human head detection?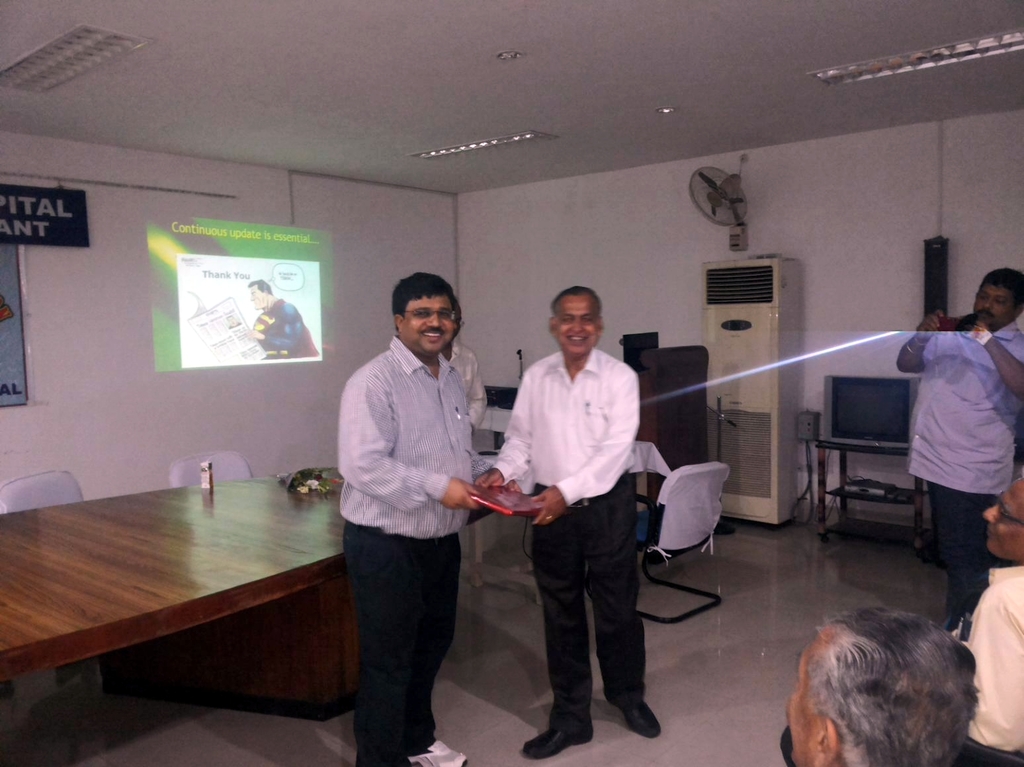
(x1=388, y1=272, x2=454, y2=348)
